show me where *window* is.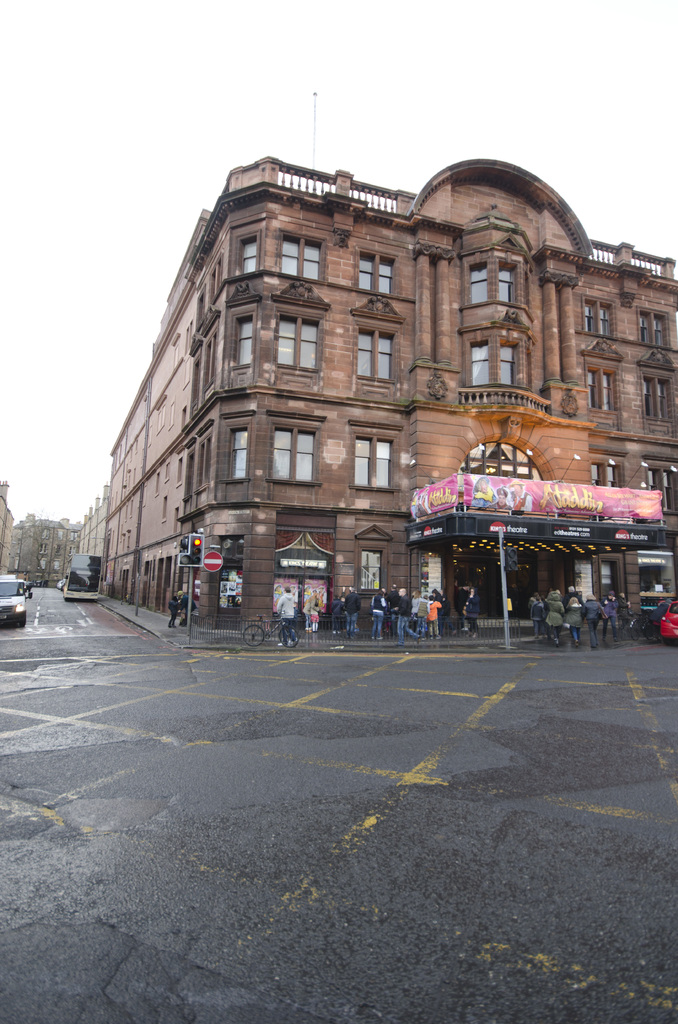
*window* is at l=642, t=379, r=665, b=417.
